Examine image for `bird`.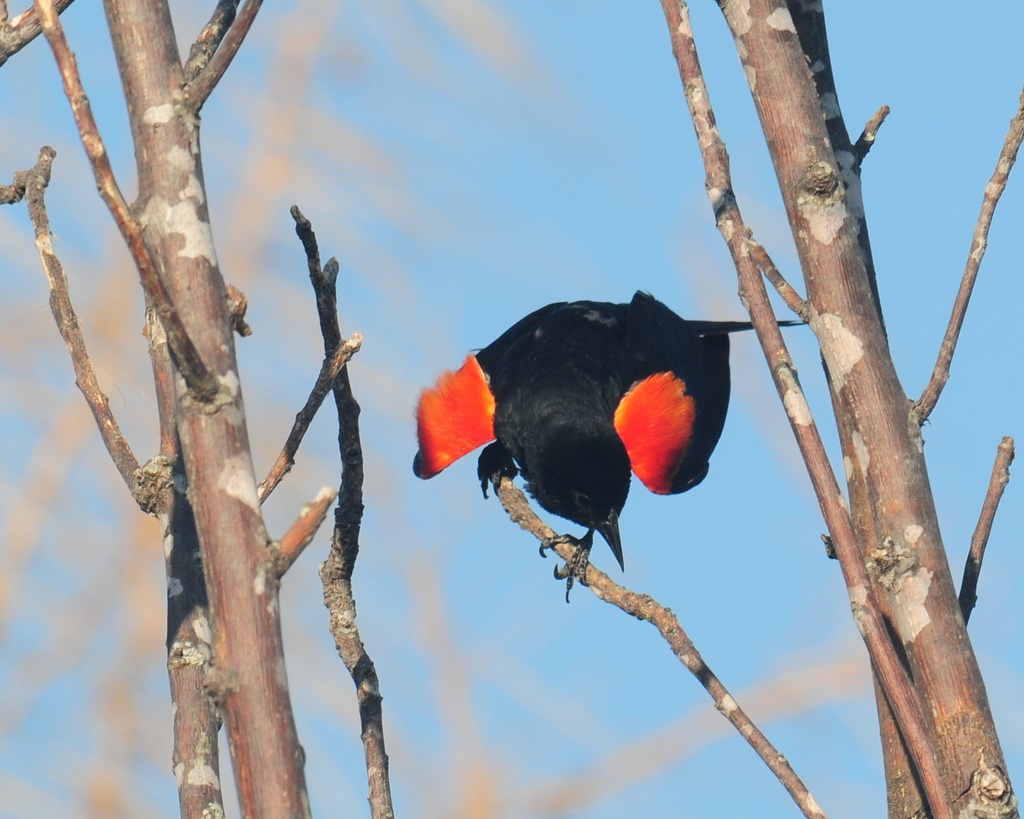
Examination result: (415, 305, 728, 603).
